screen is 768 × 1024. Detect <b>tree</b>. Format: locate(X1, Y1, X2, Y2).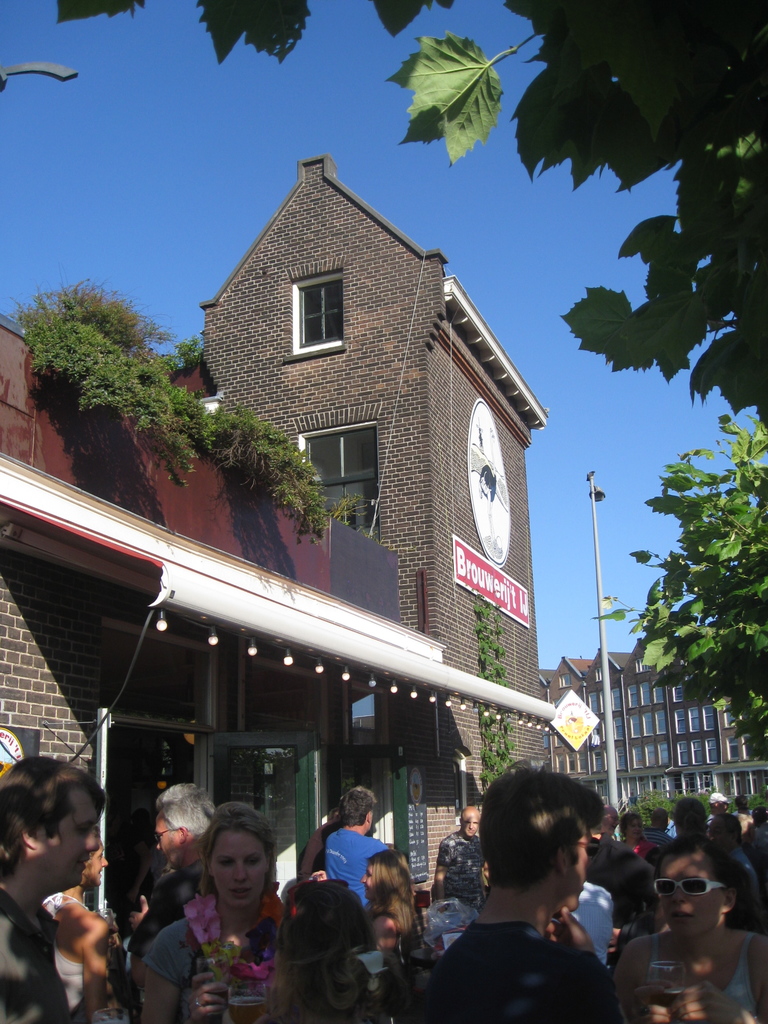
locate(58, 0, 767, 402).
